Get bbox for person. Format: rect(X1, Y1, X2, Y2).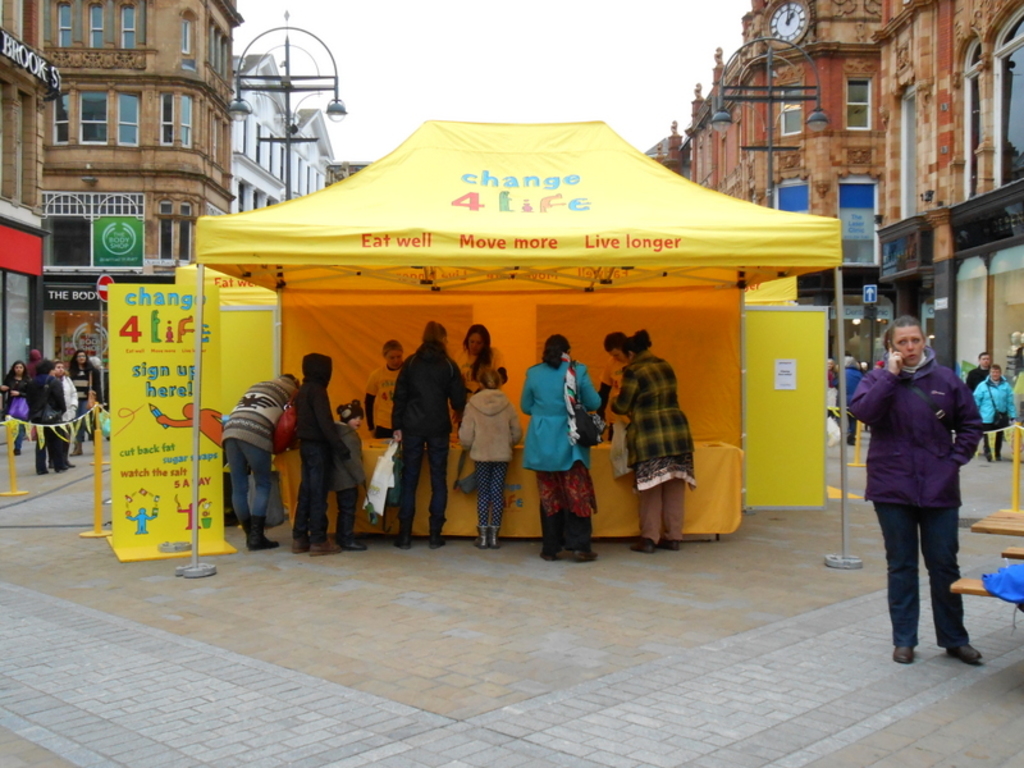
rect(32, 356, 70, 479).
